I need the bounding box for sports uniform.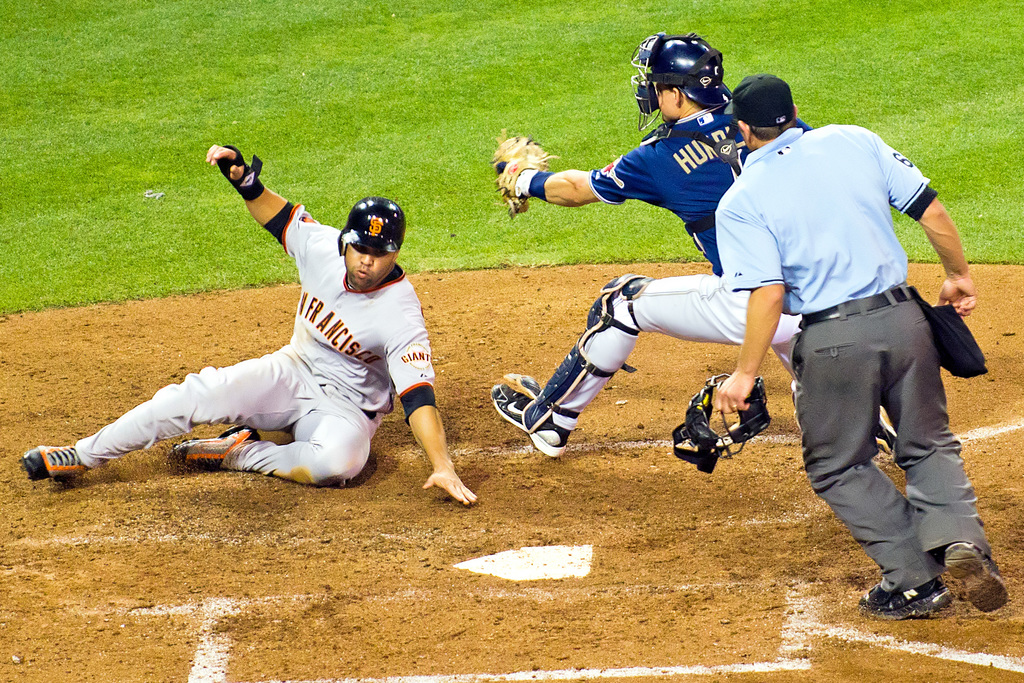
Here it is: 719:128:993:605.
